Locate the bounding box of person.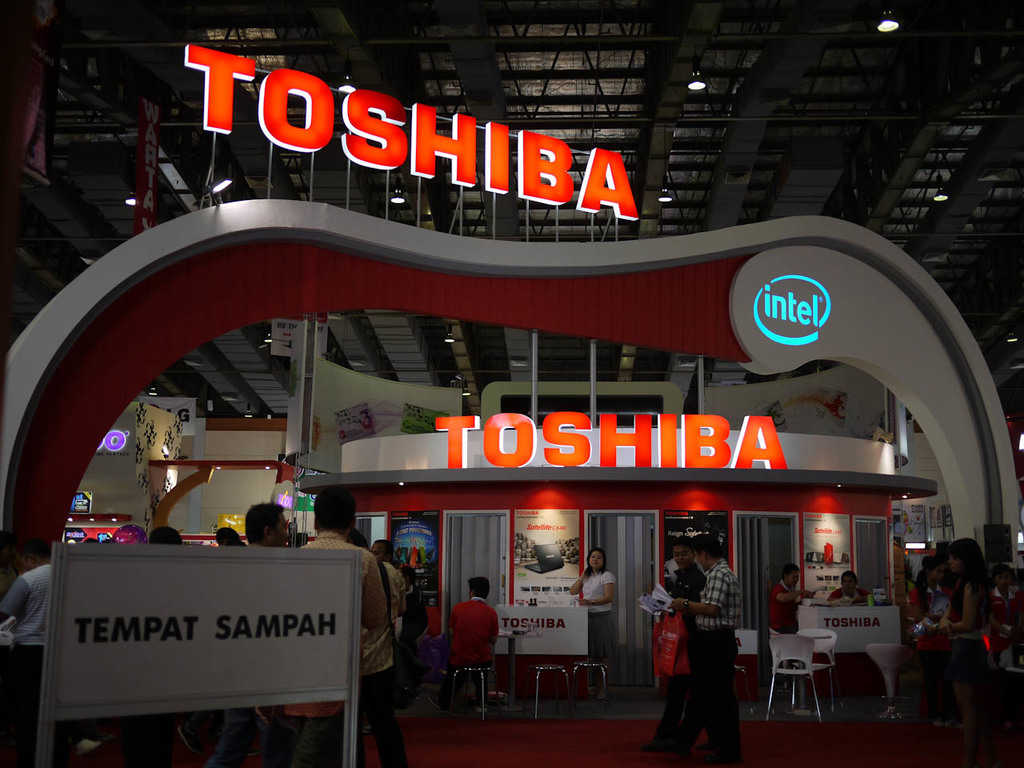
Bounding box: {"x1": 302, "y1": 490, "x2": 407, "y2": 767}.
